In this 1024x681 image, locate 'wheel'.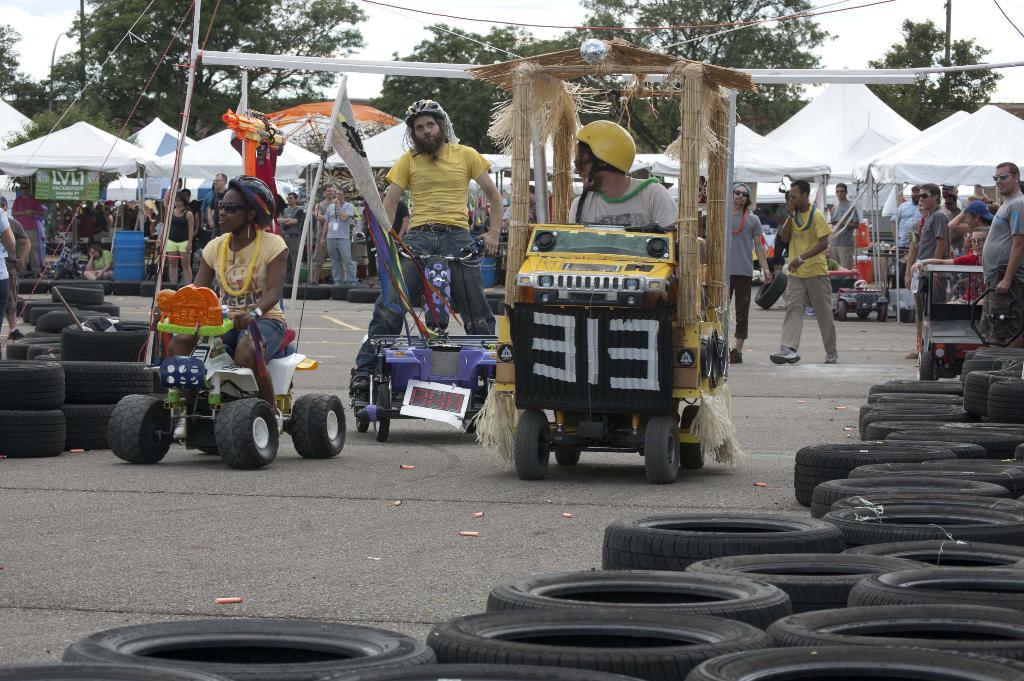
Bounding box: 64 612 431 680.
